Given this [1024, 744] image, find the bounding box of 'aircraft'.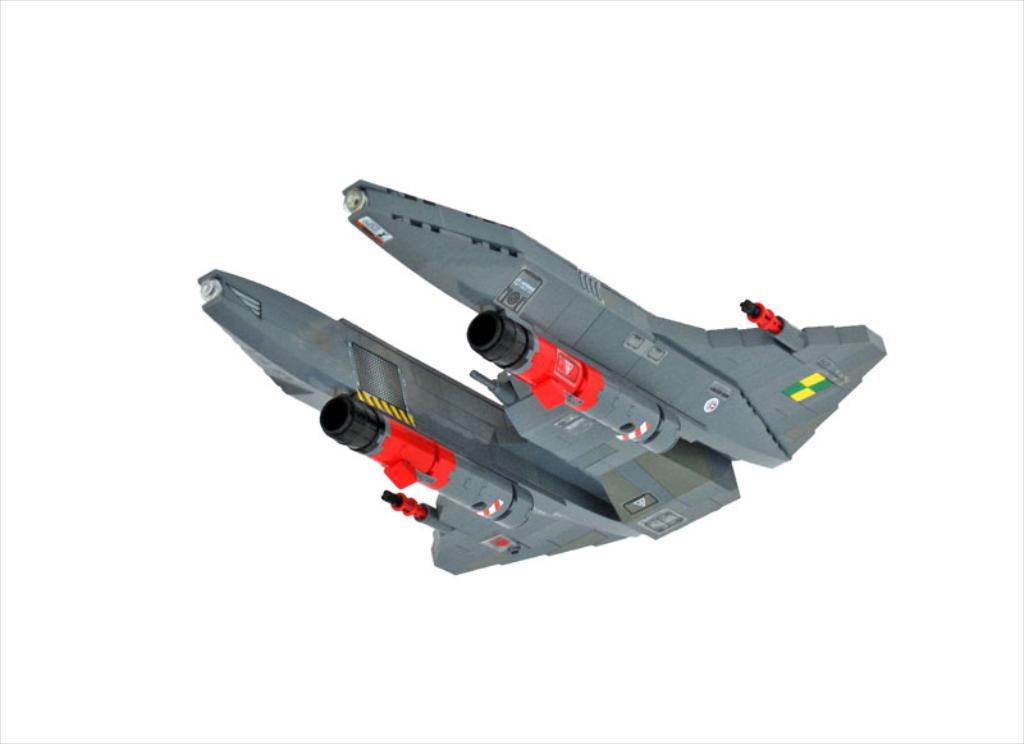
(174, 152, 892, 579).
